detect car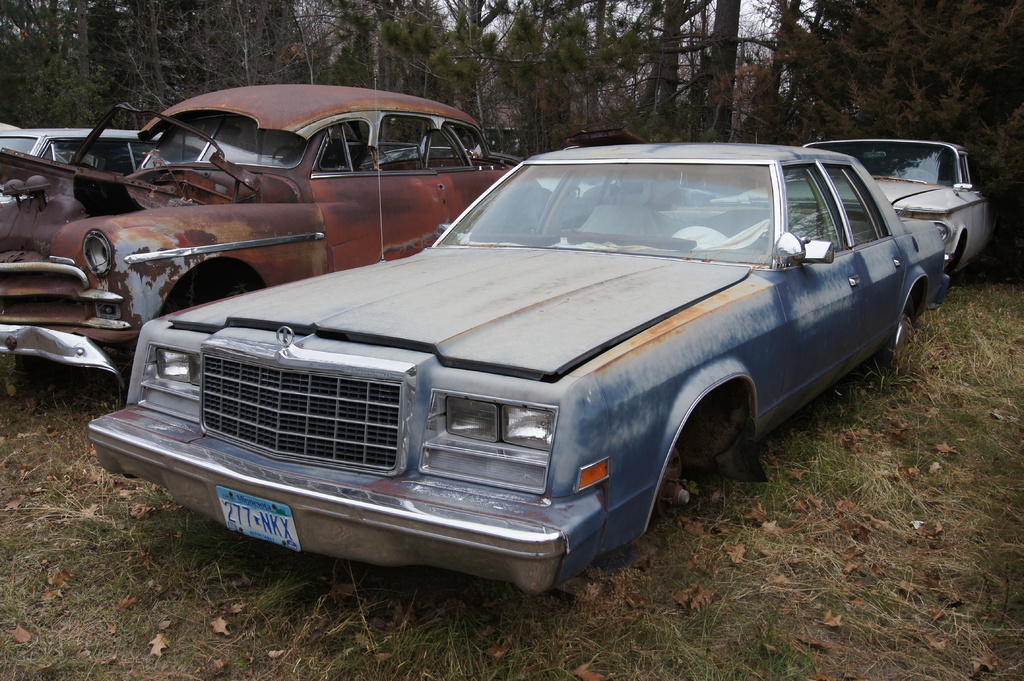
76 134 938 608
